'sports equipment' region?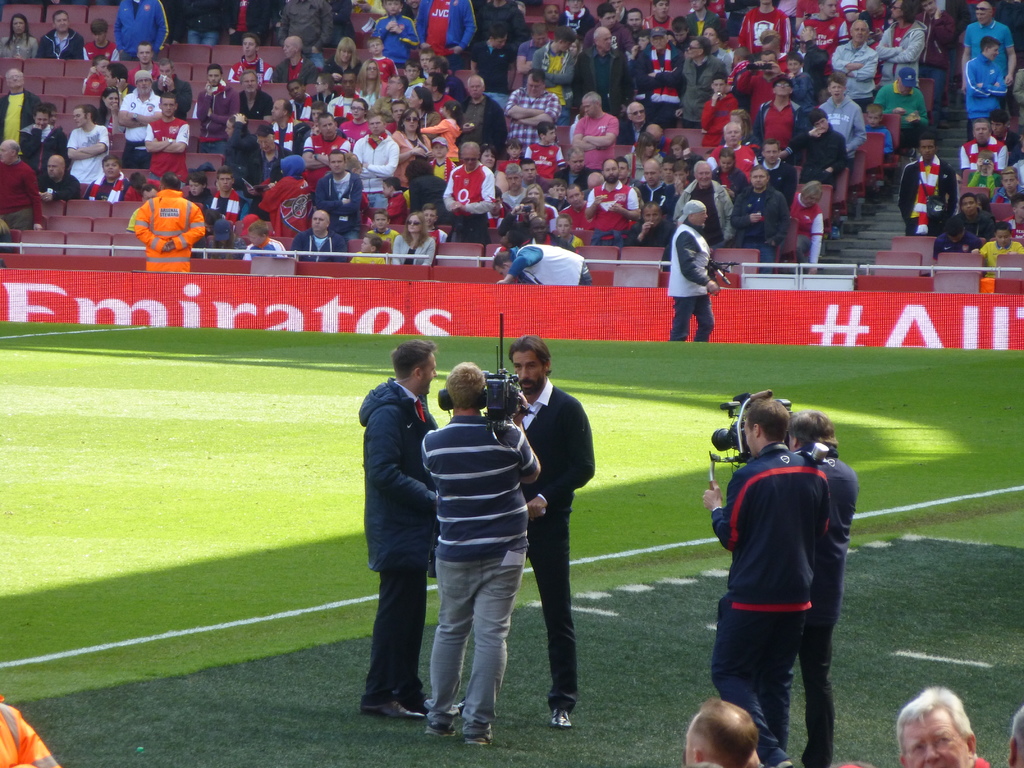
{"left": 591, "top": 182, "right": 632, "bottom": 241}
